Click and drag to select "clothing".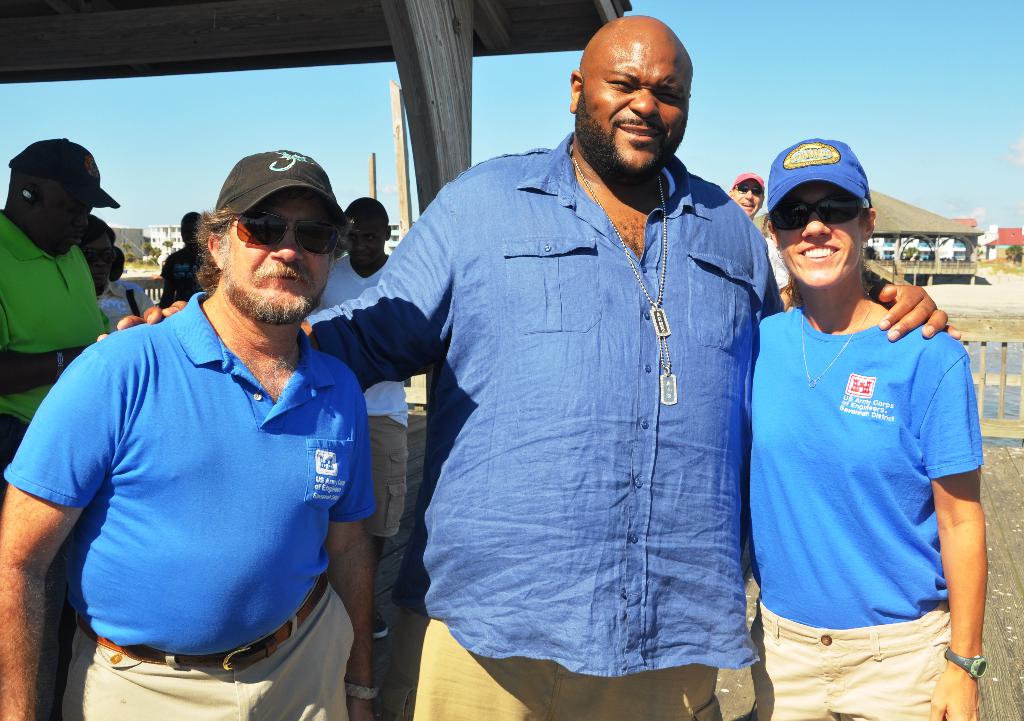
Selection: l=36, t=259, r=376, b=687.
